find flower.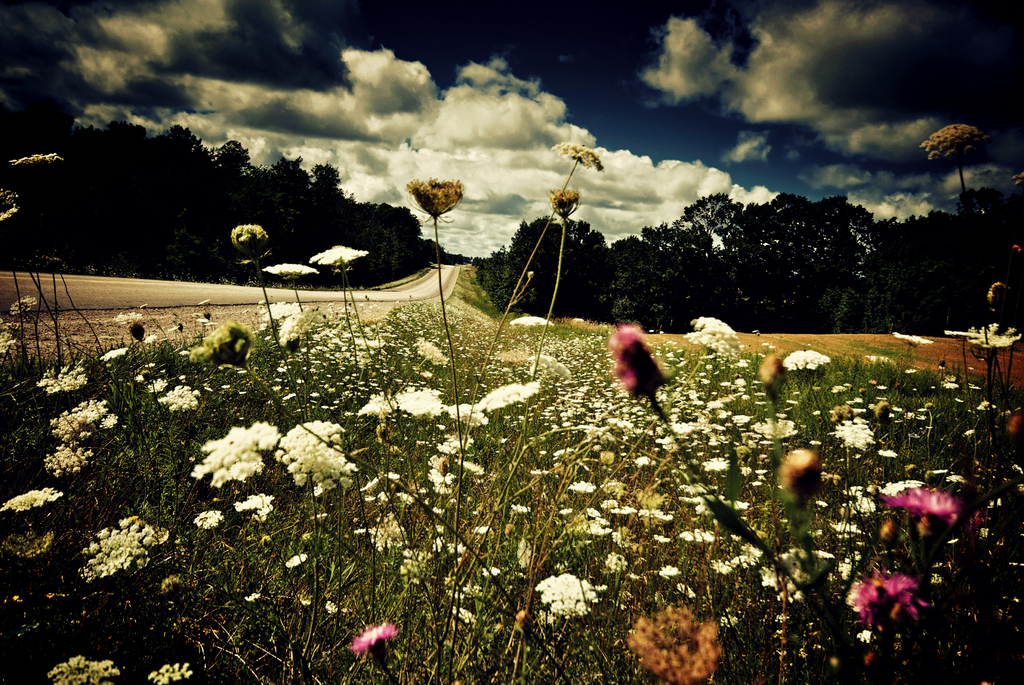
[410, 180, 463, 220].
